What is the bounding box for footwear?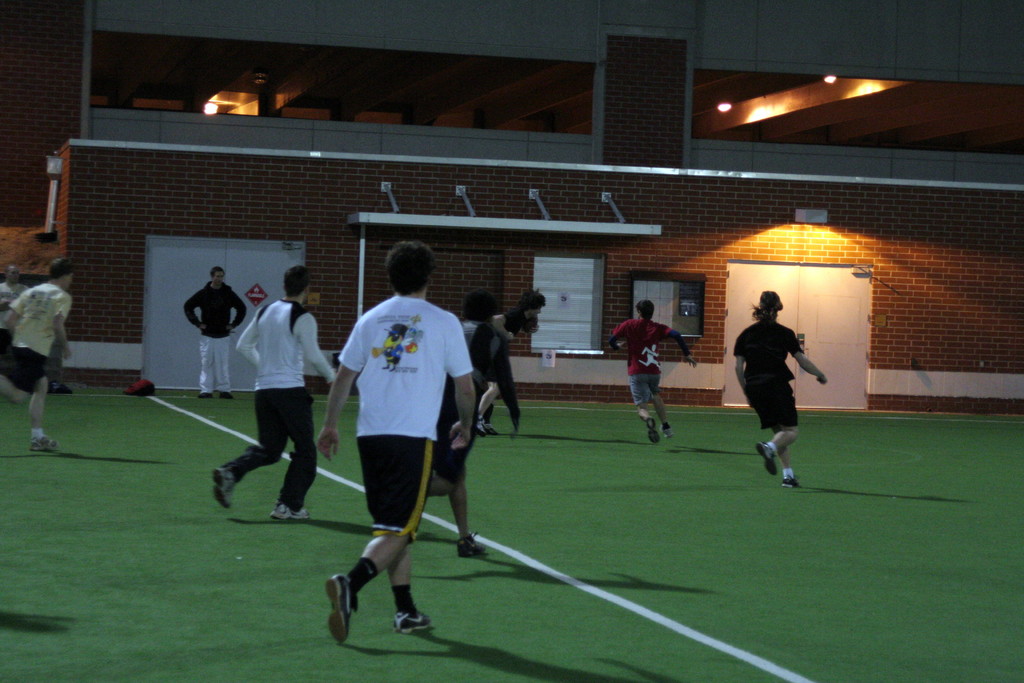
(477, 418, 496, 436).
